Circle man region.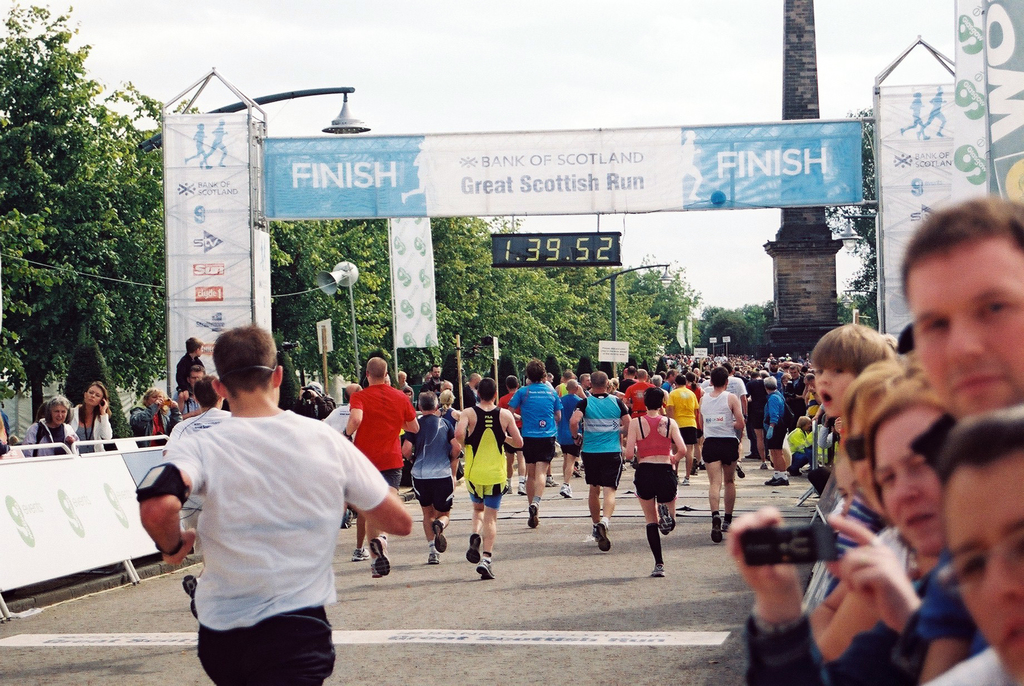
Region: [left=899, top=193, right=1023, bottom=418].
